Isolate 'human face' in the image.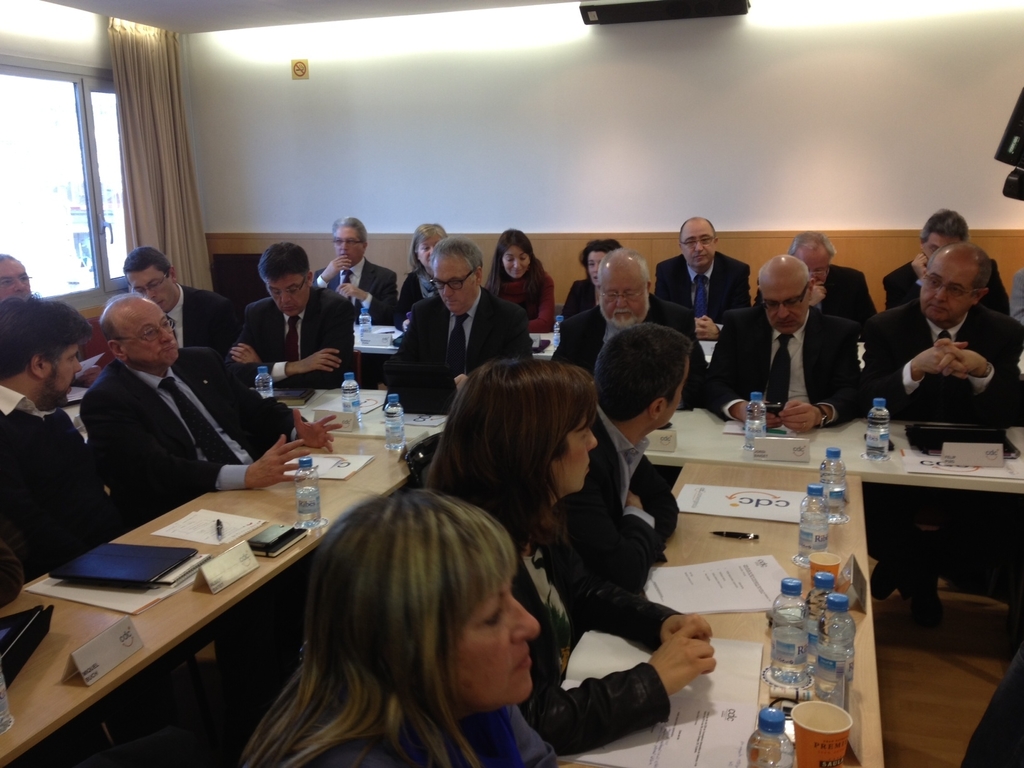
Isolated region: (447, 579, 542, 714).
